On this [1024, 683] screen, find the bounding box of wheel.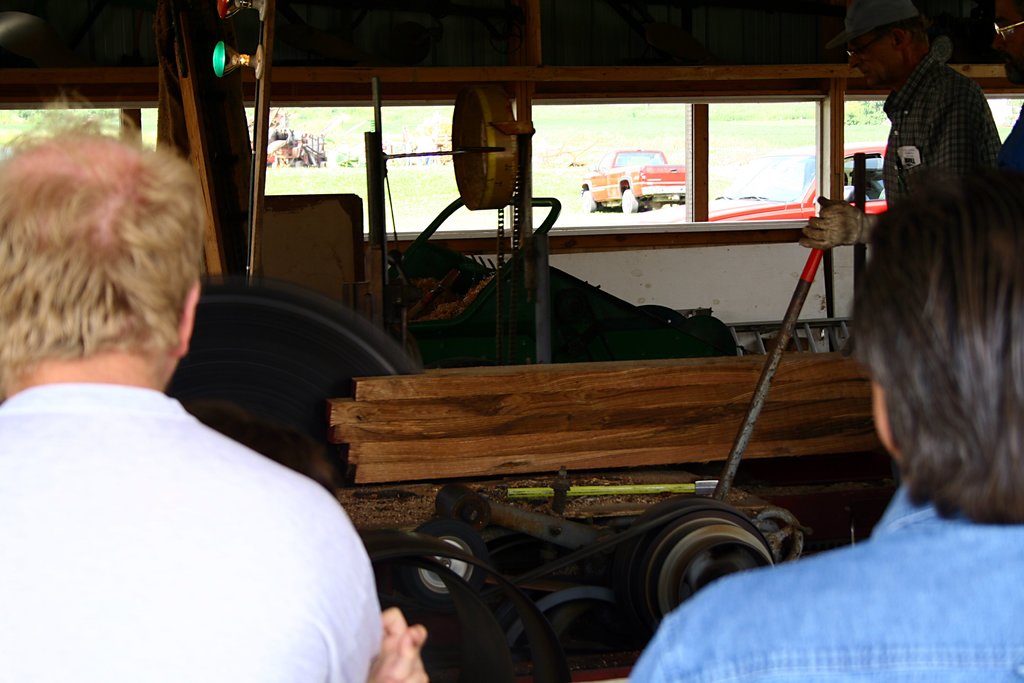
Bounding box: [x1=394, y1=514, x2=492, y2=610].
